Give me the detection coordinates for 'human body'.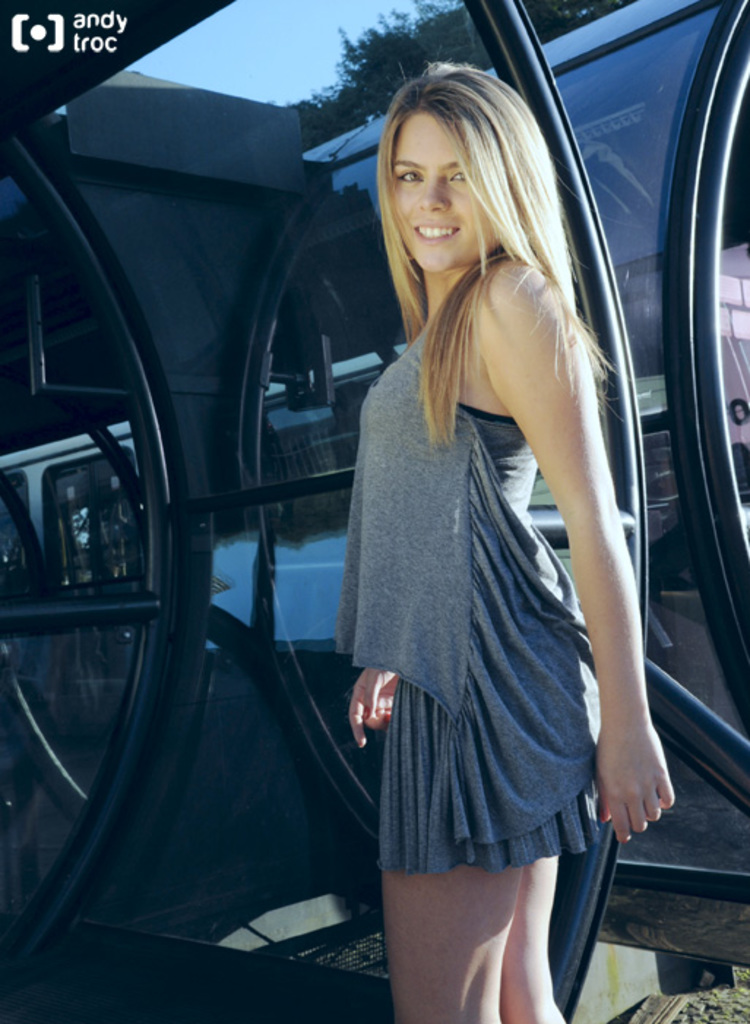
box(289, 85, 633, 980).
